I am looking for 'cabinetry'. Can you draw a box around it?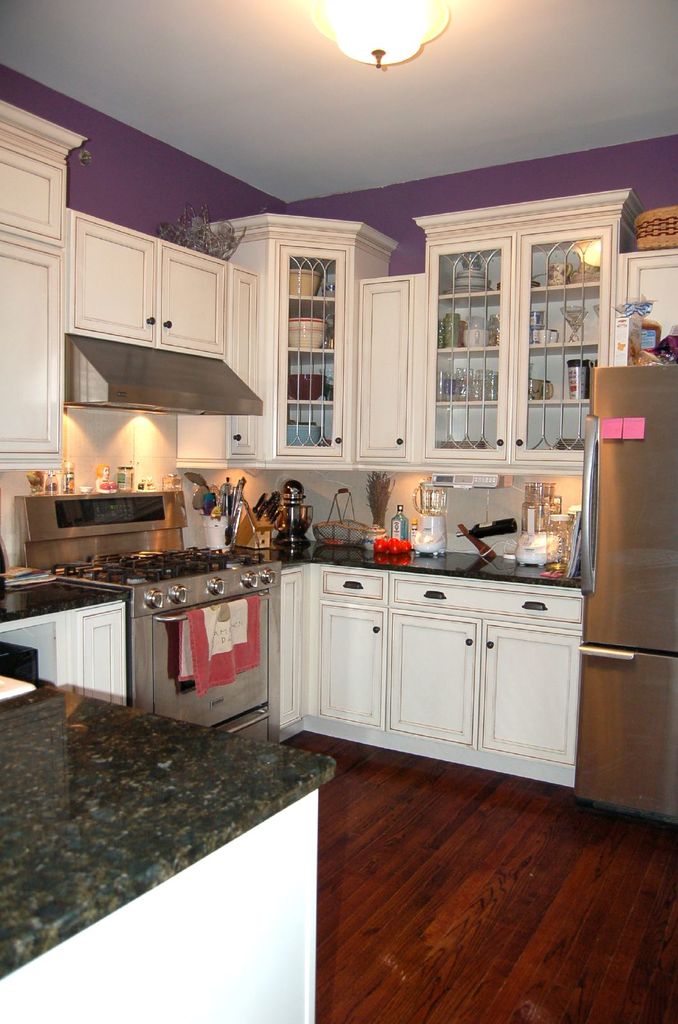
Sure, the bounding box is bbox(45, 214, 269, 488).
